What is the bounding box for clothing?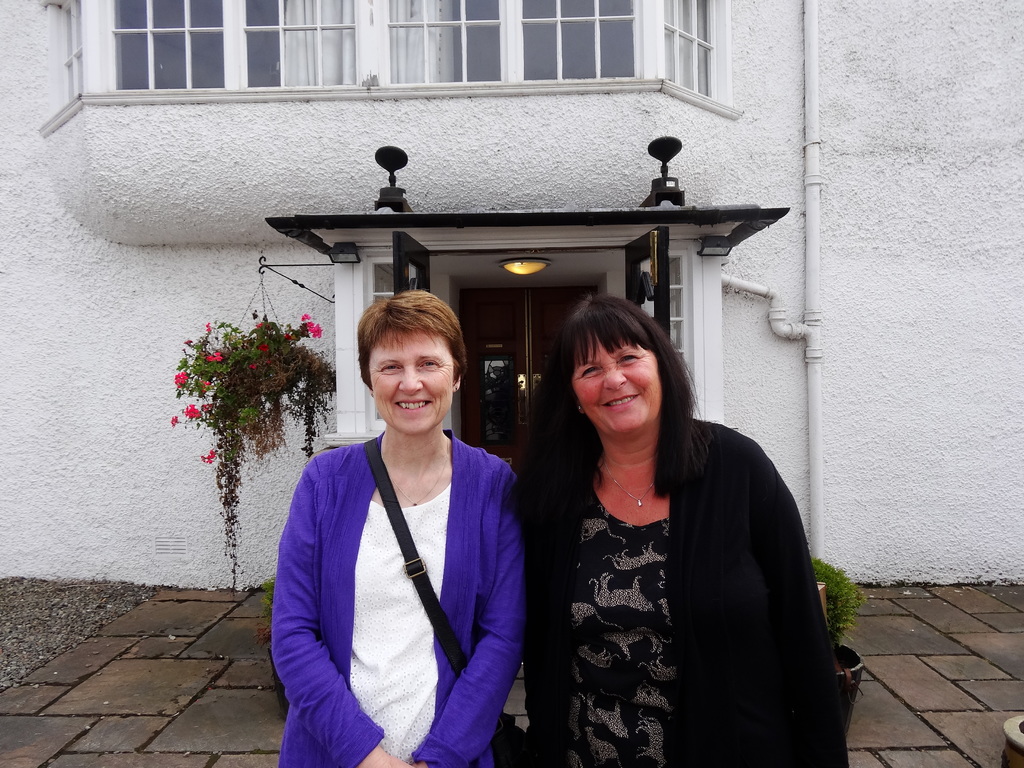
detection(525, 420, 849, 767).
